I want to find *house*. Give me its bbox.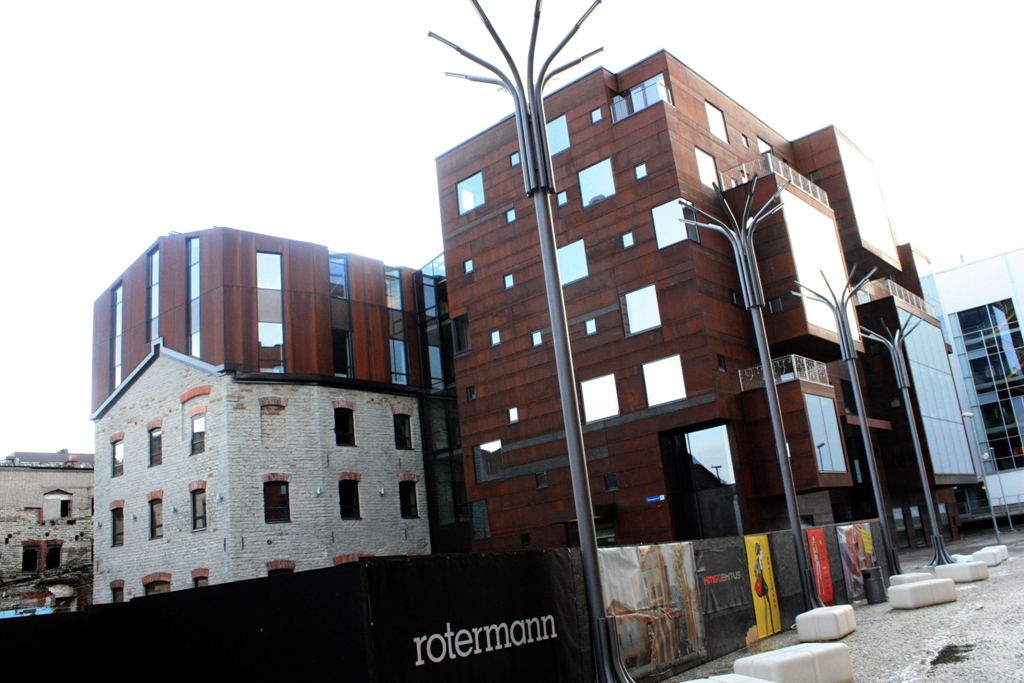
0/442/86/613.
